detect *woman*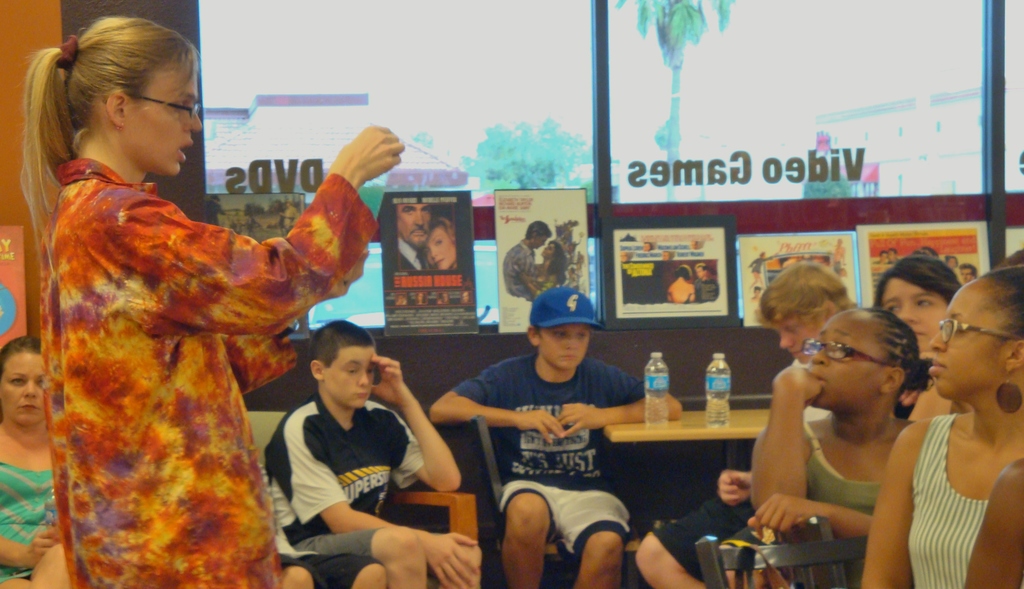
detection(6, 40, 396, 588)
